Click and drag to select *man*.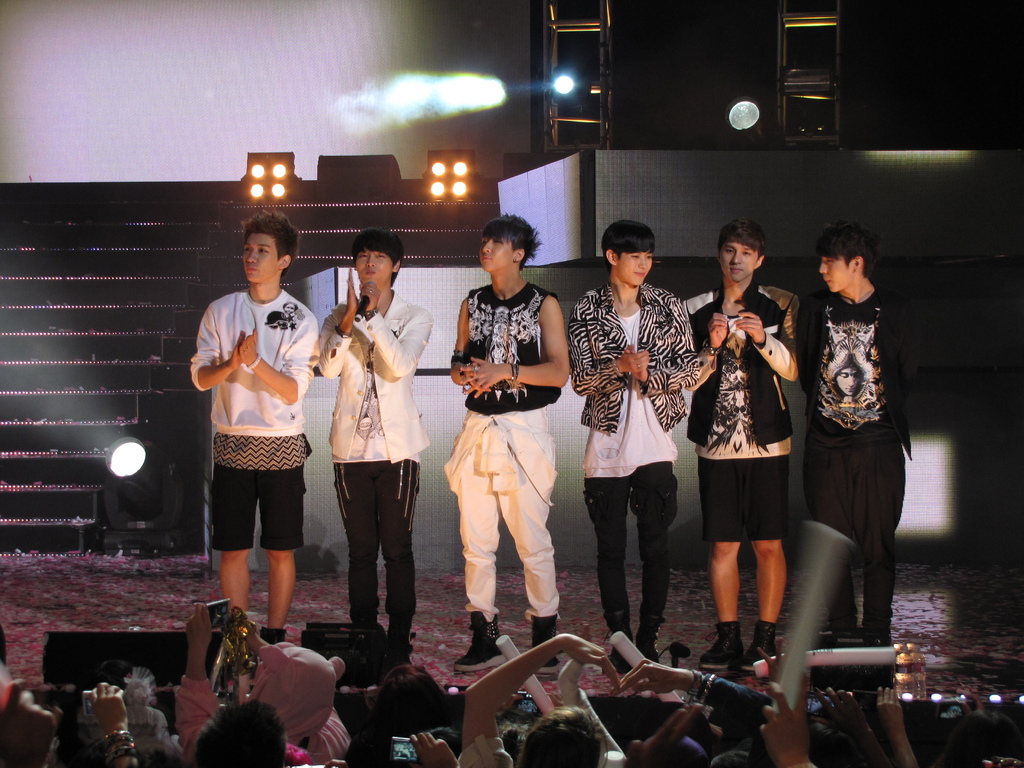
Selection: <bbox>318, 227, 433, 657</bbox>.
